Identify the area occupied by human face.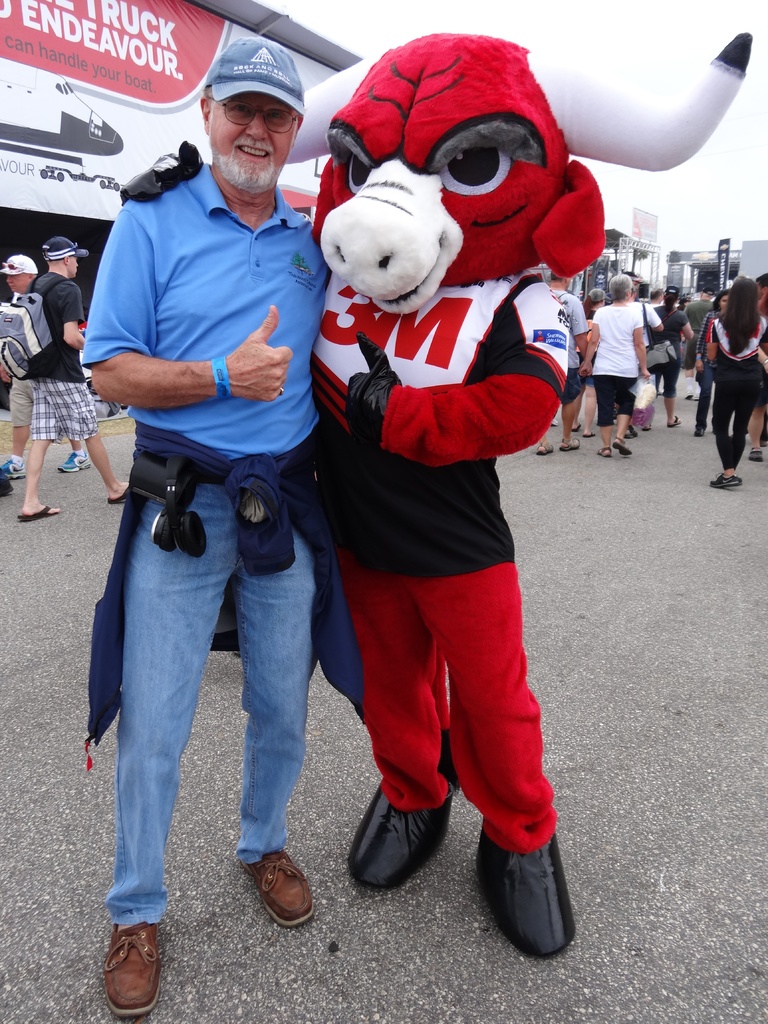
Area: {"left": 6, "top": 274, "right": 29, "bottom": 295}.
